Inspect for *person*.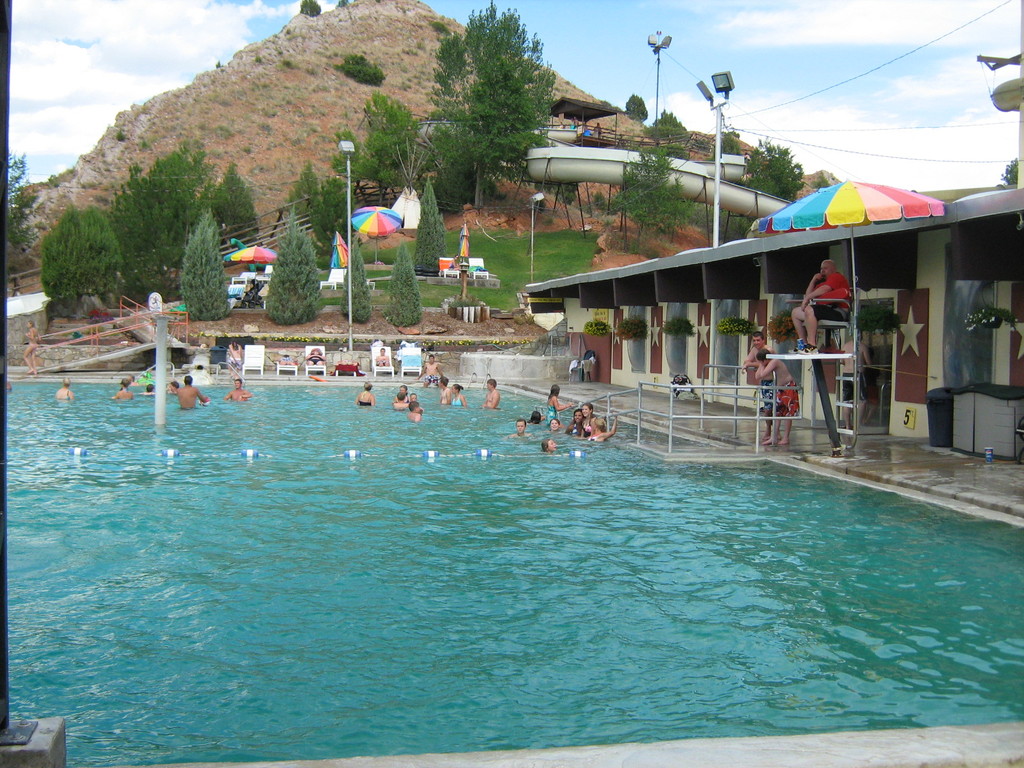
Inspection: 548:415:566:431.
